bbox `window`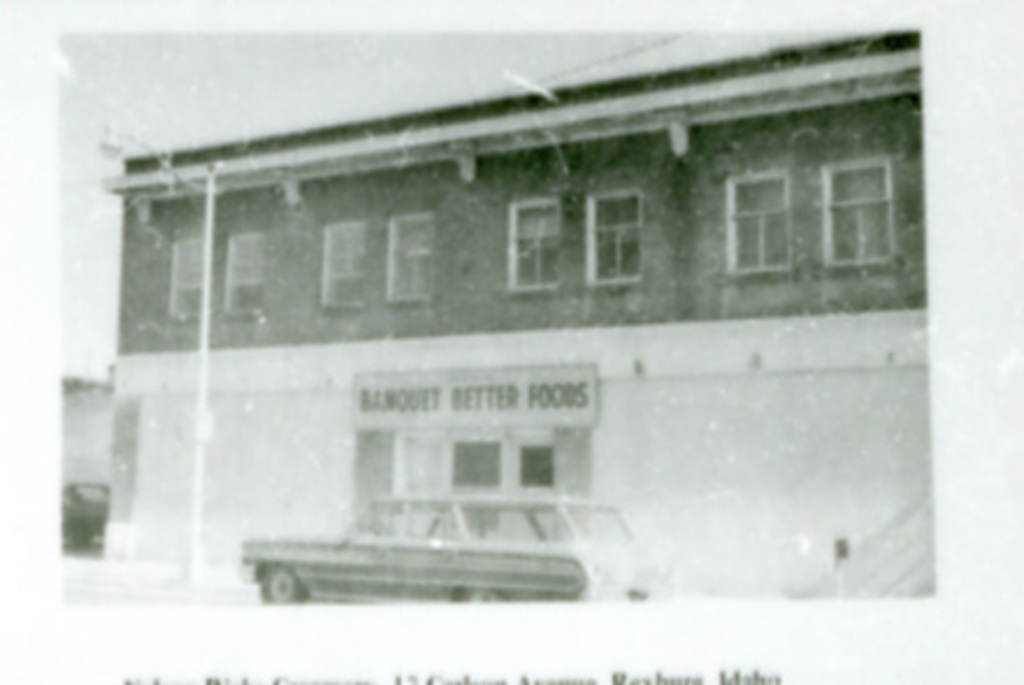
(left=230, top=230, right=274, bottom=313)
